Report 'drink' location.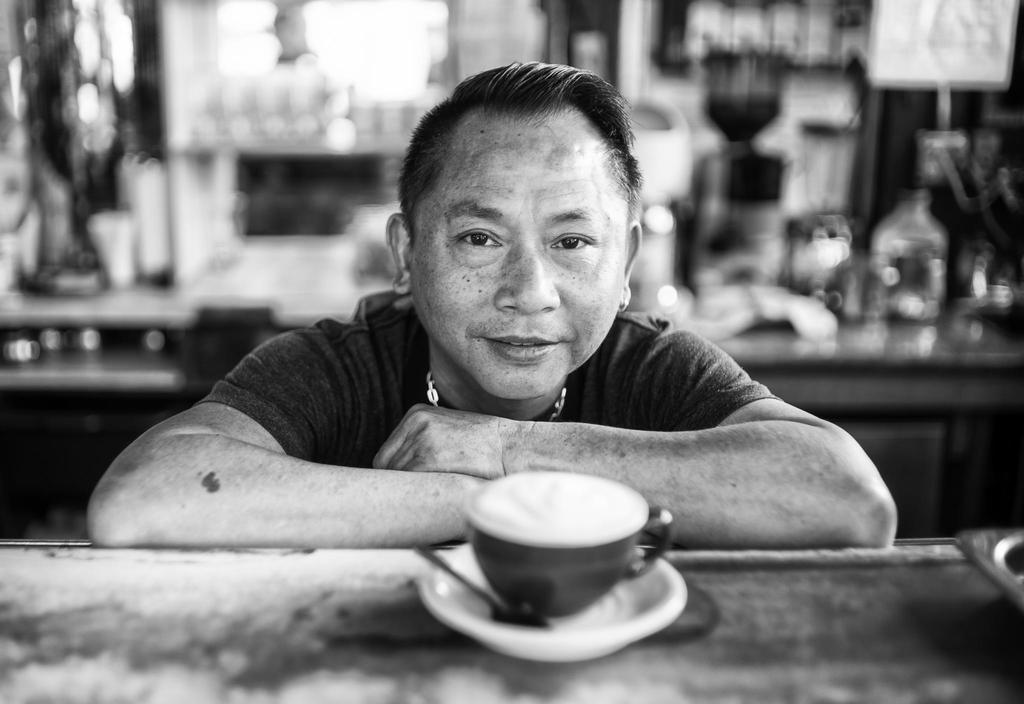
Report: [463, 470, 668, 610].
